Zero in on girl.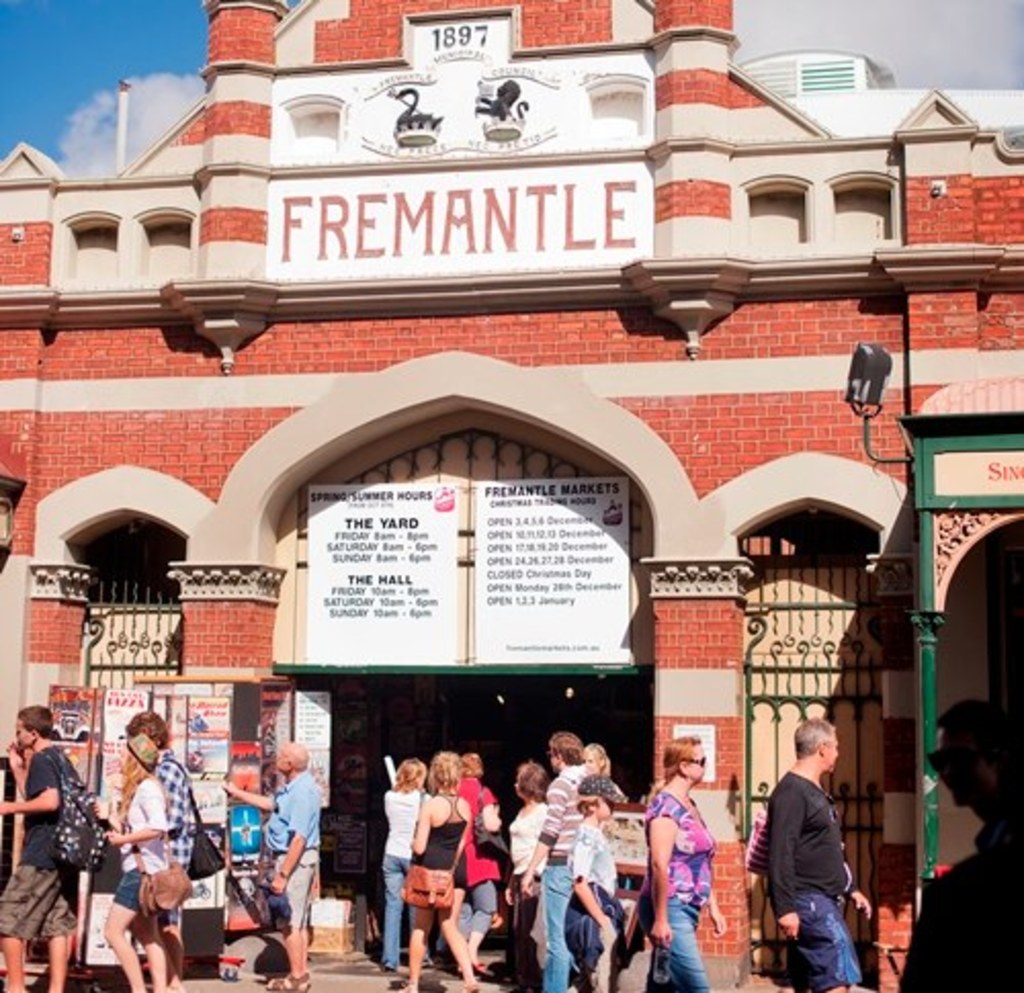
Zeroed in: Rect(397, 751, 477, 991).
